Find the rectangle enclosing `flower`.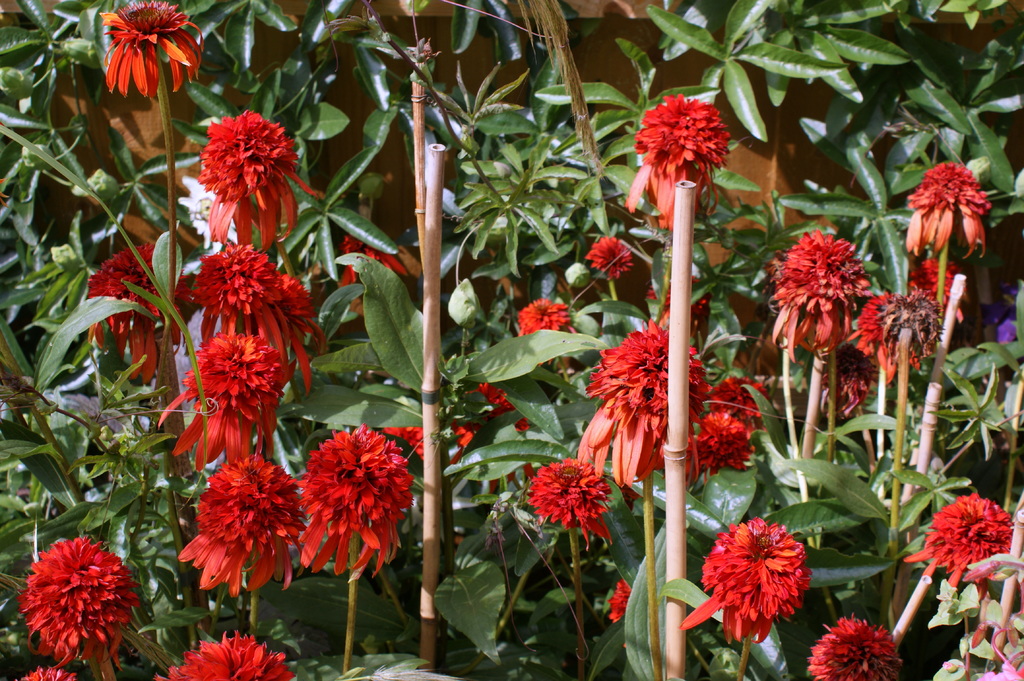
rect(289, 422, 414, 592).
